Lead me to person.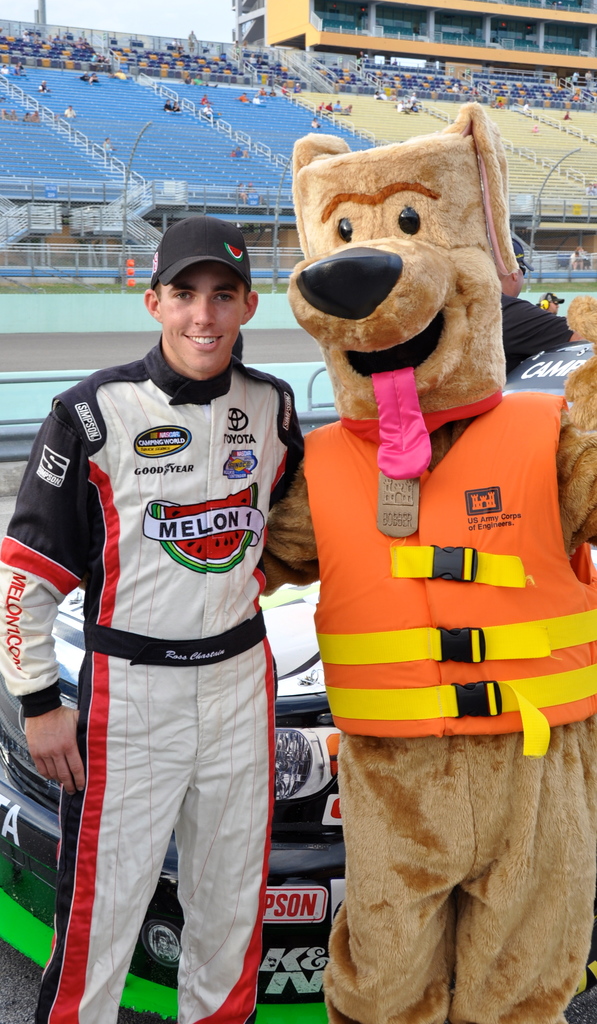
Lead to [245, 52, 256, 67].
